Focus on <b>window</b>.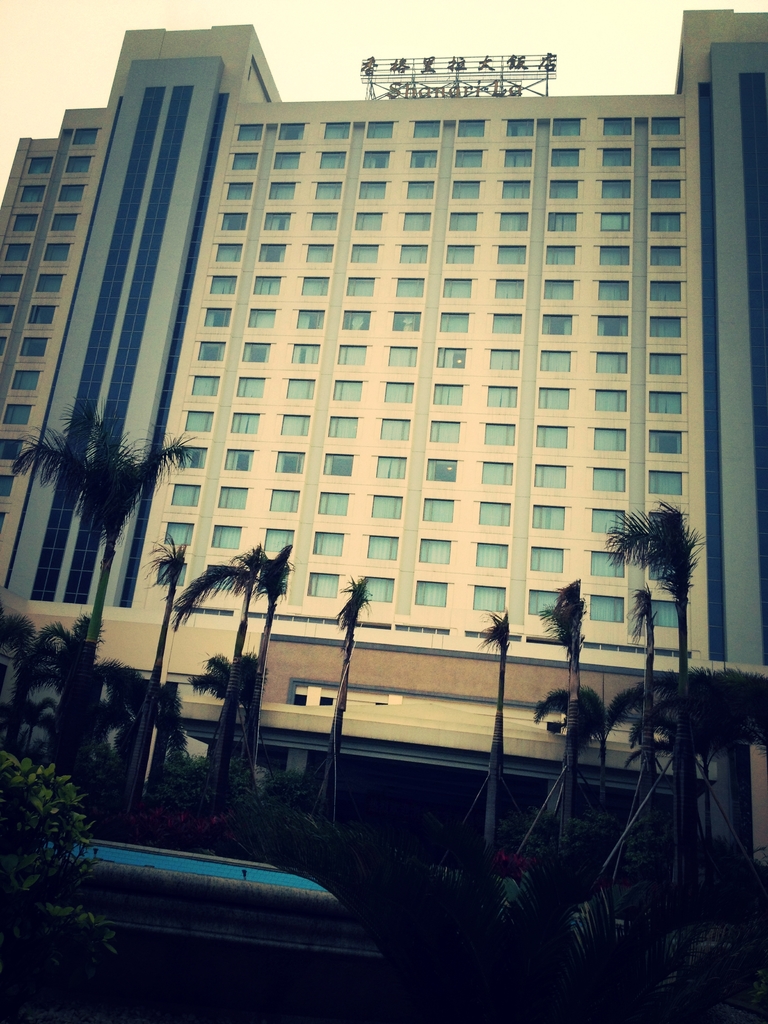
Focused at {"x1": 383, "y1": 381, "x2": 415, "y2": 403}.
